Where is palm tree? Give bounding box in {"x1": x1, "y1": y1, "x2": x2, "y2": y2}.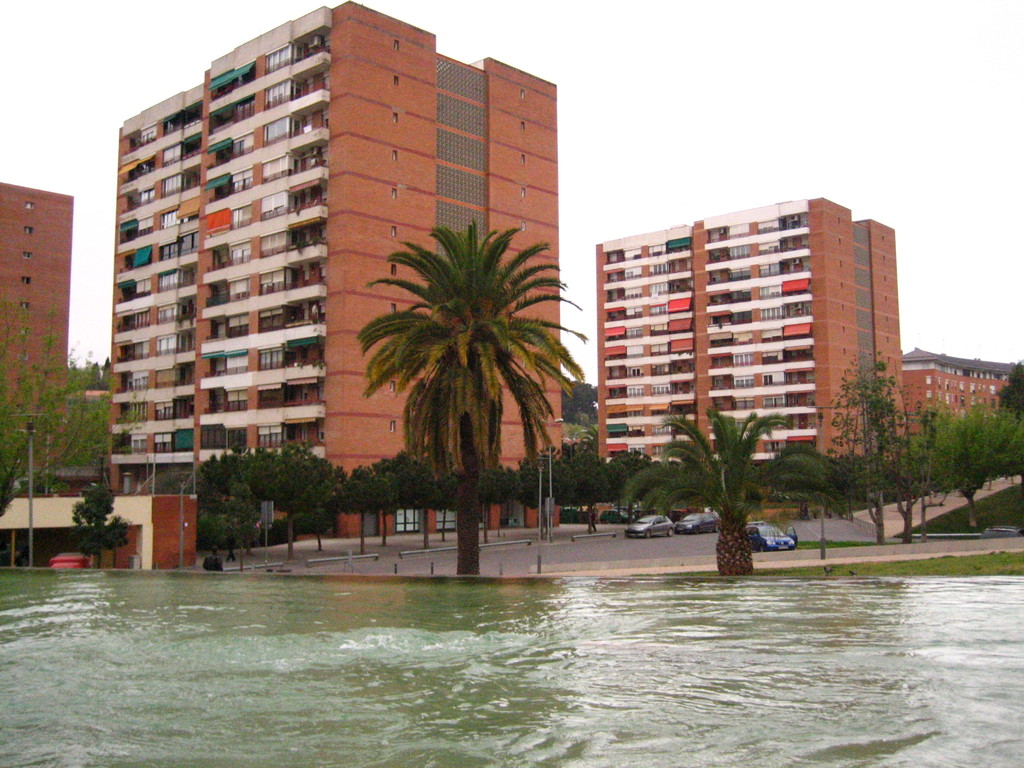
{"x1": 351, "y1": 212, "x2": 586, "y2": 574}.
